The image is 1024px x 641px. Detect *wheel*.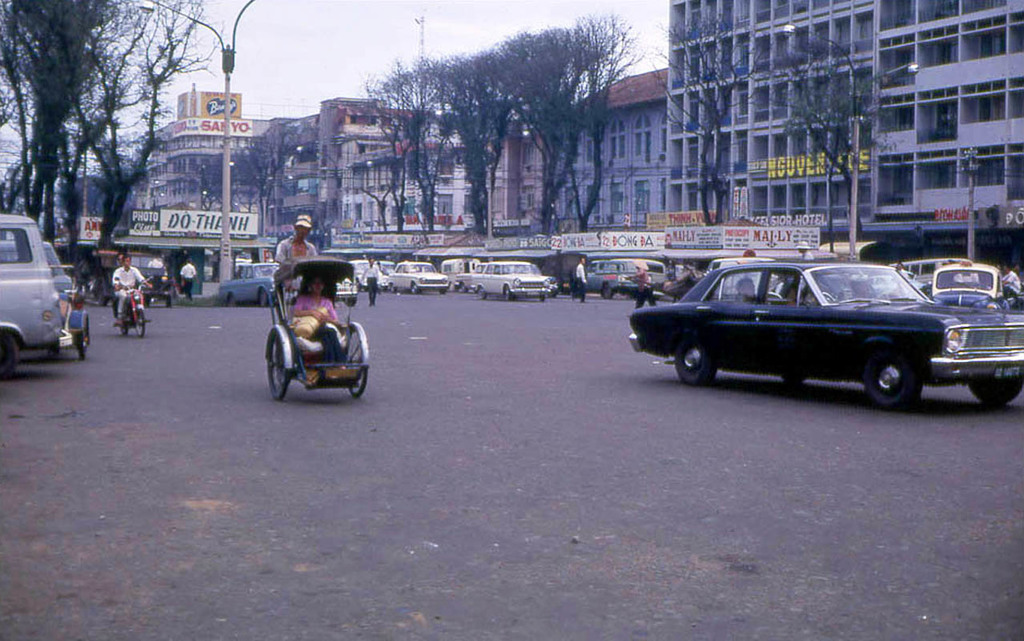
Detection: 599, 280, 609, 298.
